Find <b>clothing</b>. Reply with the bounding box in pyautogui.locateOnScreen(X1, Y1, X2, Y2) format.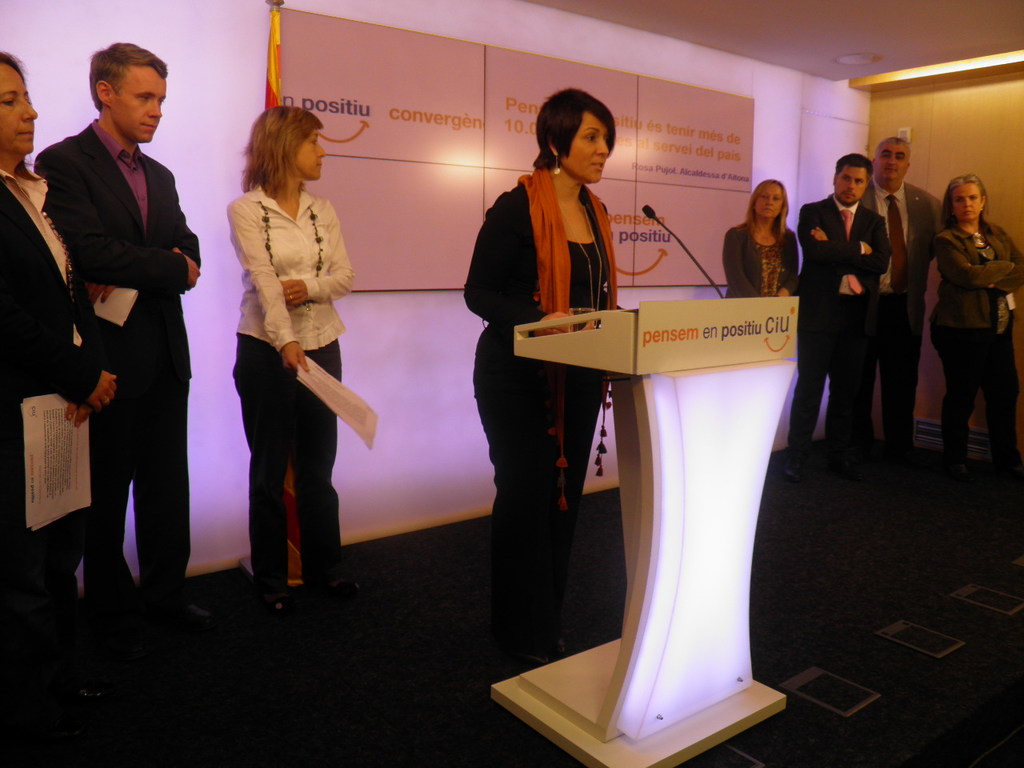
pyautogui.locateOnScreen(25, 105, 198, 607).
